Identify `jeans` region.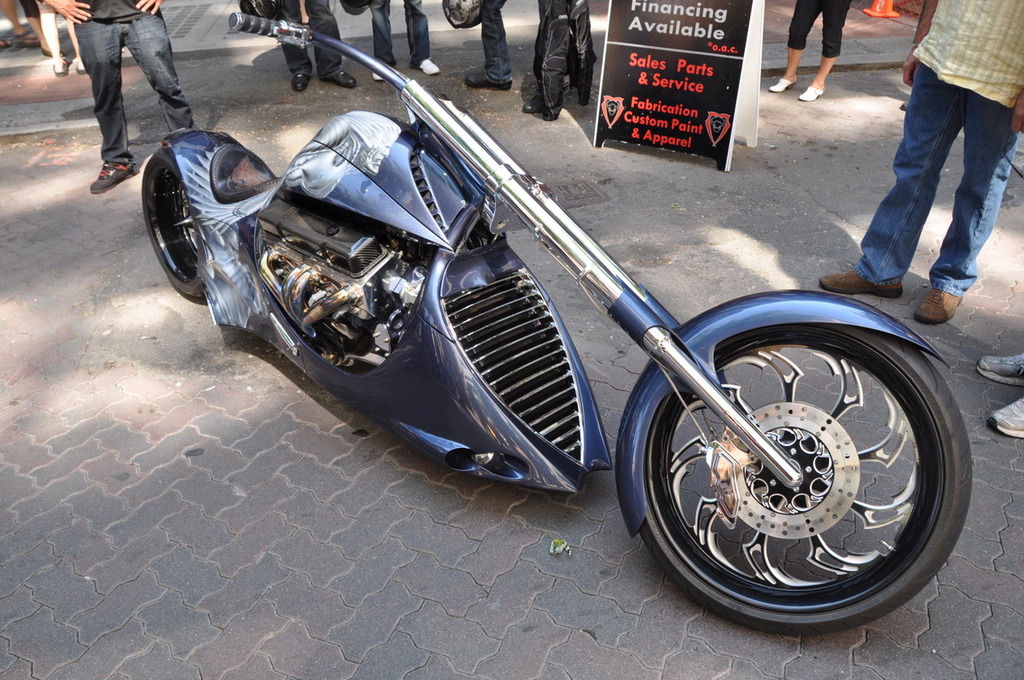
Region: <bbox>854, 65, 1018, 297</bbox>.
